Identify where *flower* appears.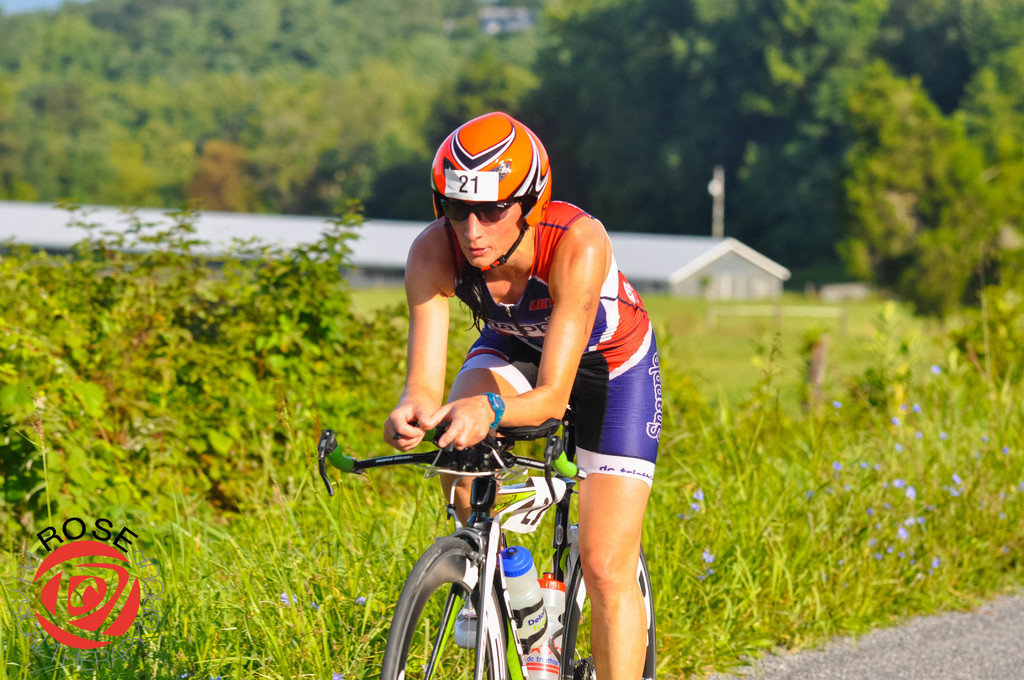
Appears at bbox(897, 526, 913, 537).
